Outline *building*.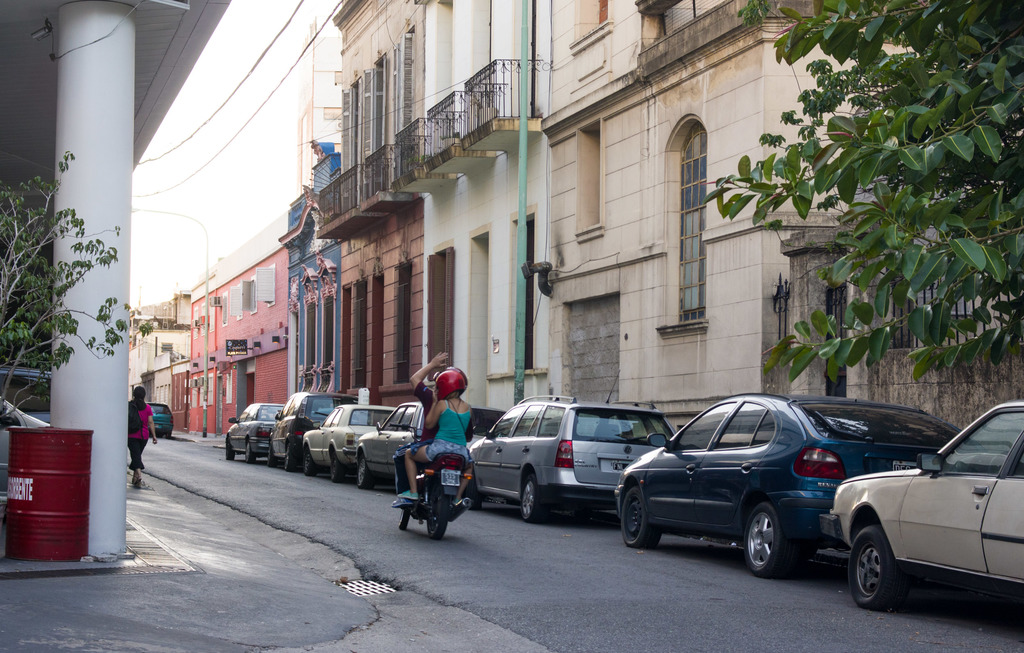
Outline: 321 0 399 410.
